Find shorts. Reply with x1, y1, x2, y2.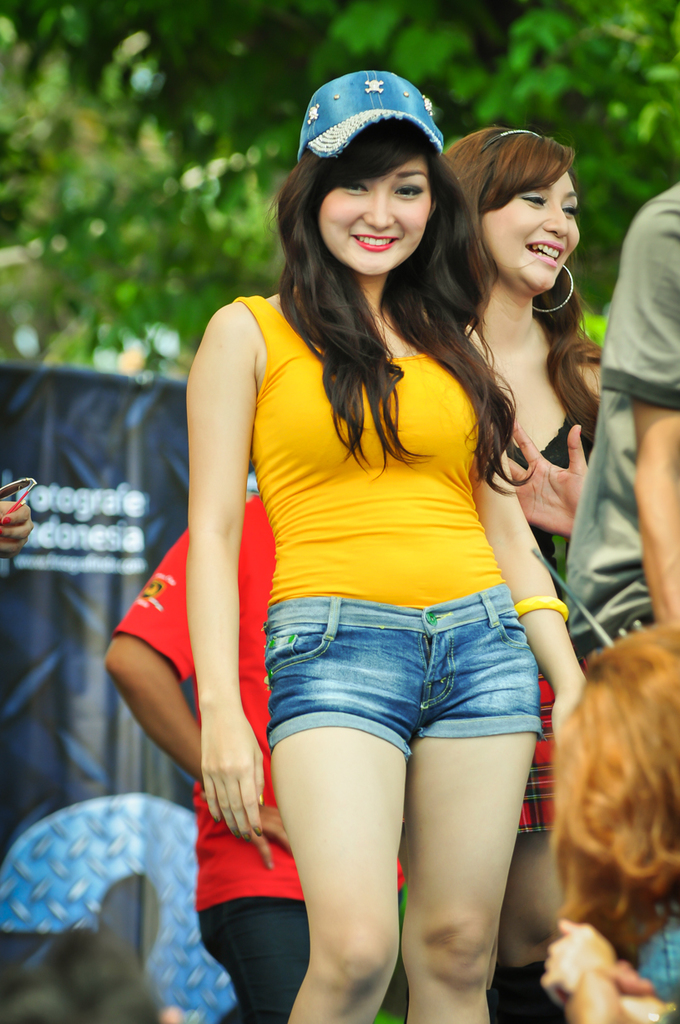
506, 653, 597, 837.
